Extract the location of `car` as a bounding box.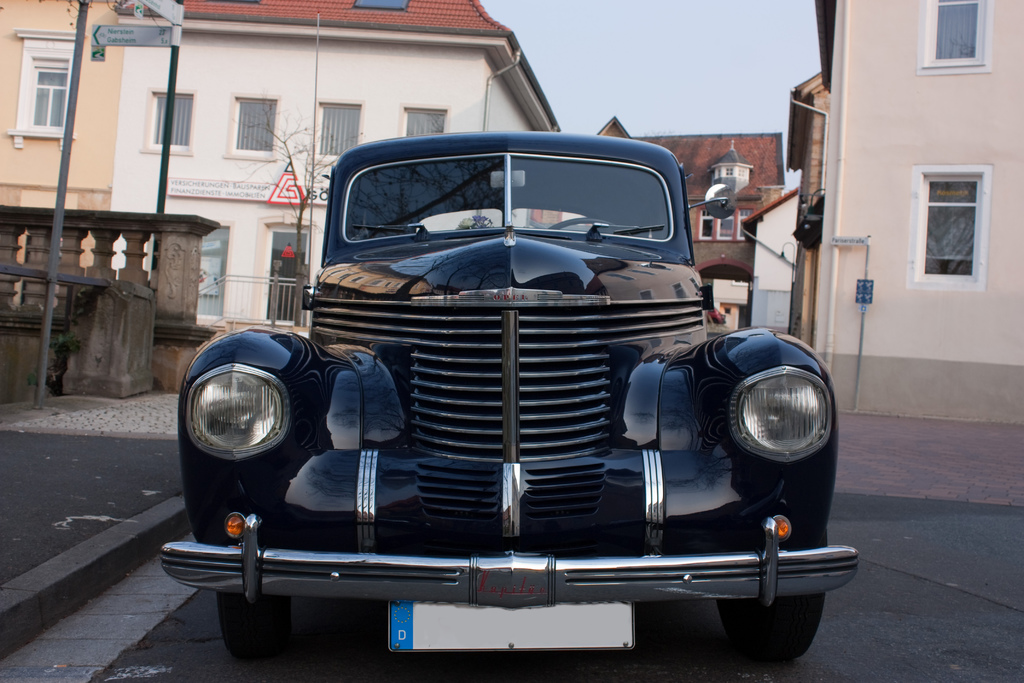
[x1=161, y1=135, x2=867, y2=658].
